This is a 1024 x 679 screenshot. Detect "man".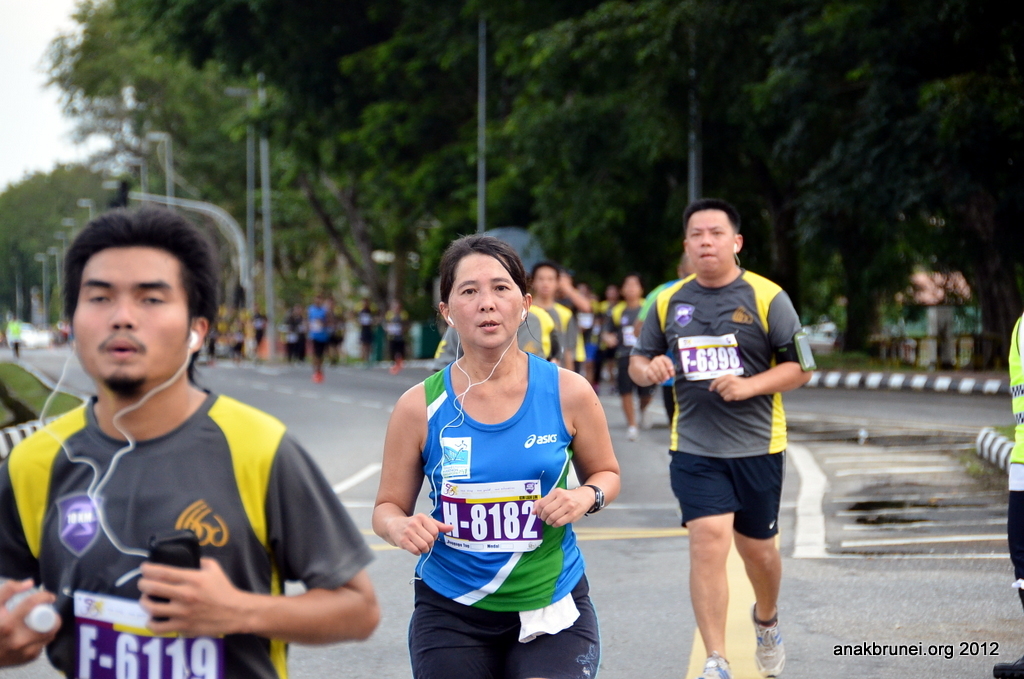
0 204 380 678.
